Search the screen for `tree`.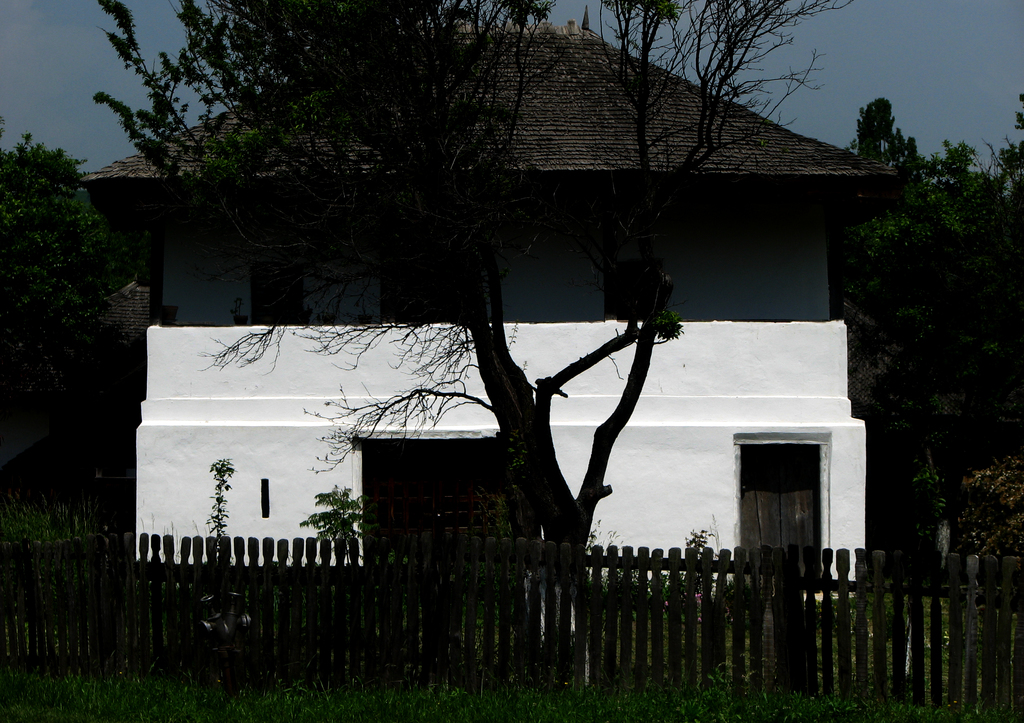
Found at [left=848, top=91, right=1023, bottom=583].
